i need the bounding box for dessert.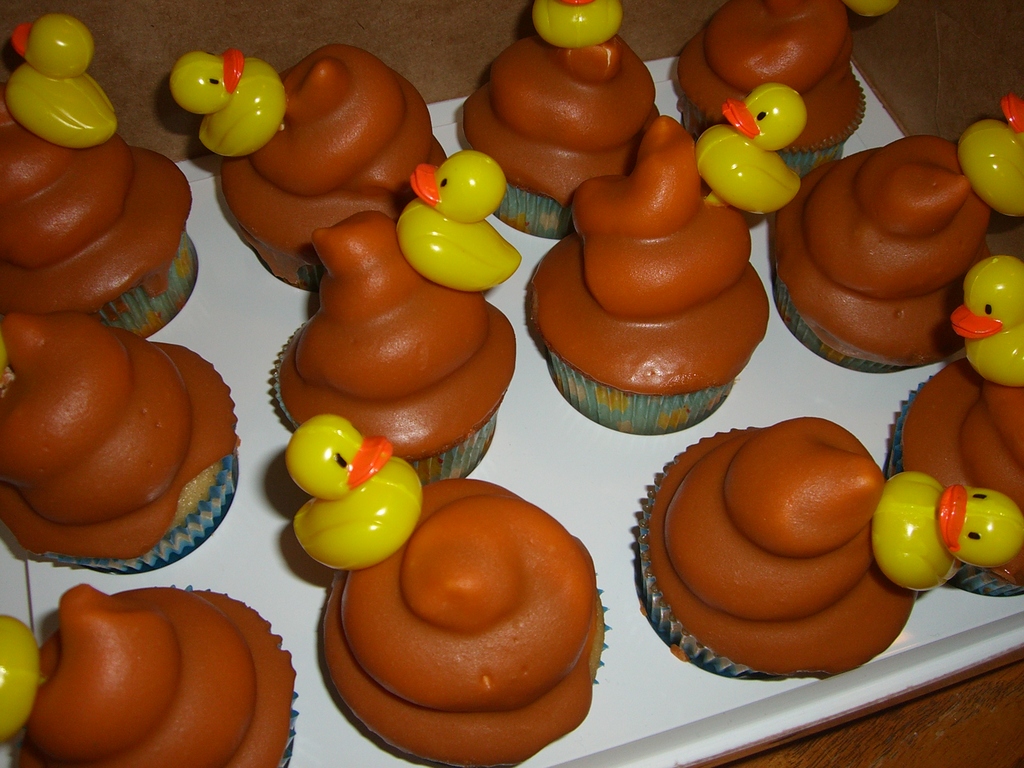
Here it is: <region>0, 308, 236, 561</region>.
